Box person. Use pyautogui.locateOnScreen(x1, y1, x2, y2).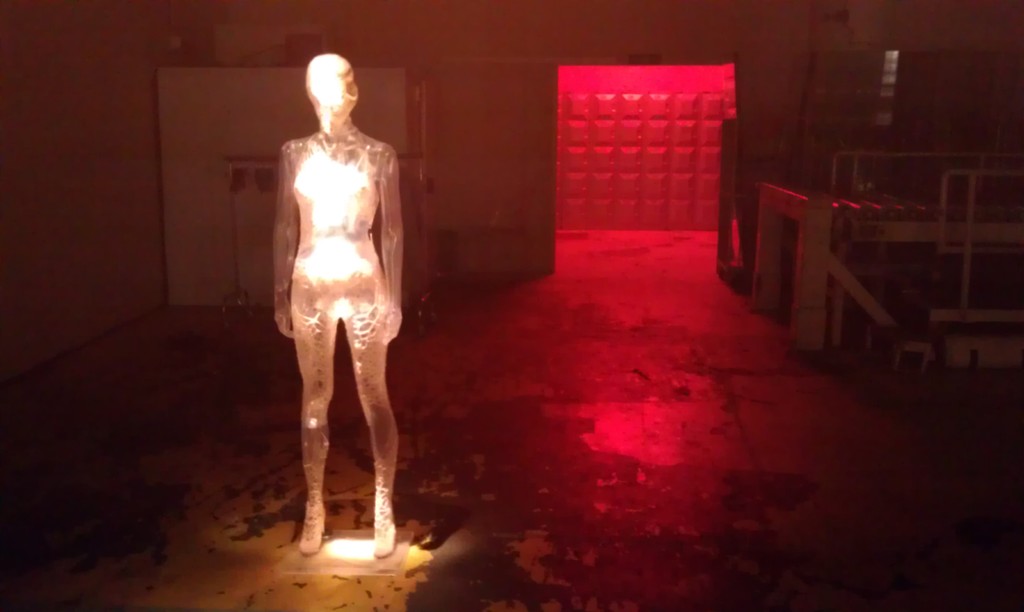
pyautogui.locateOnScreen(252, 49, 404, 558).
